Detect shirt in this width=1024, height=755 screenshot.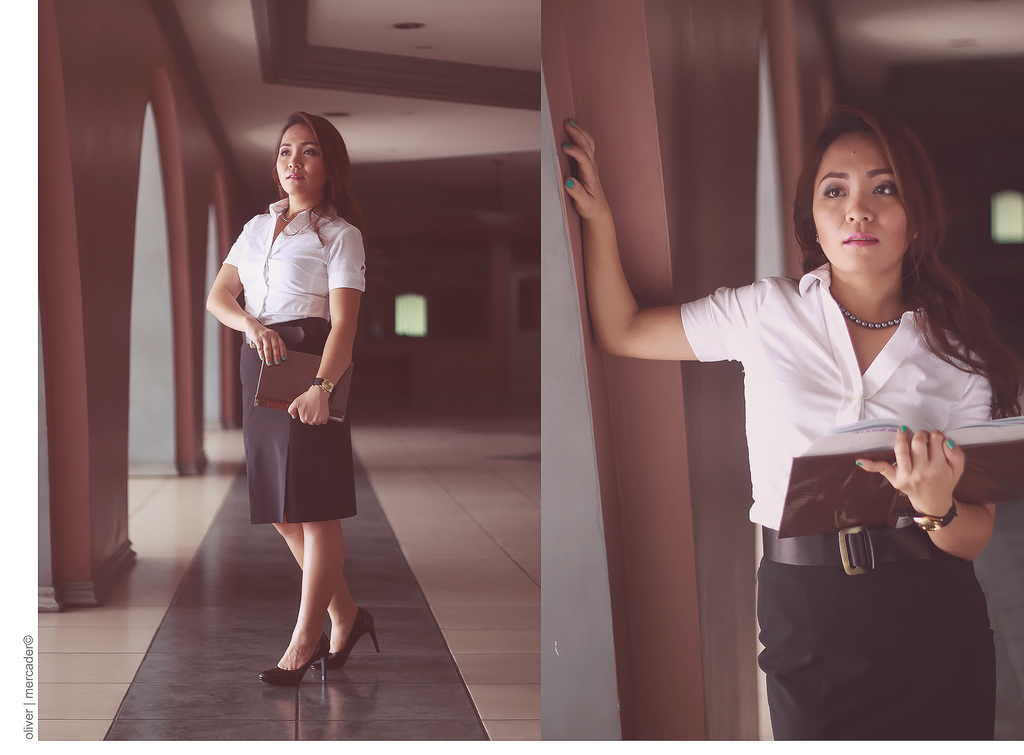
Detection: region(211, 195, 369, 328).
